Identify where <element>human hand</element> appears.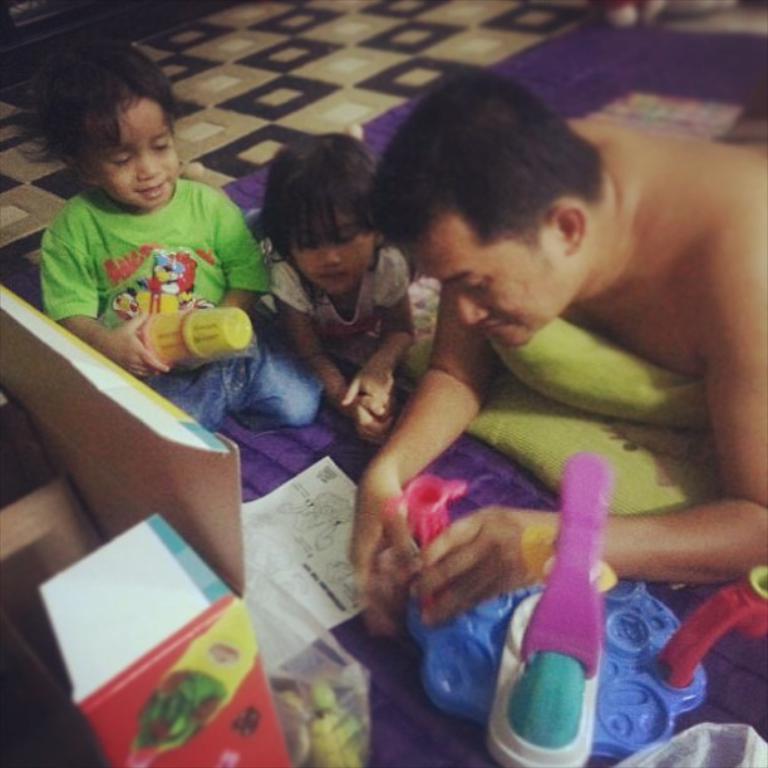
Appears at <box>348,469,418,636</box>.
